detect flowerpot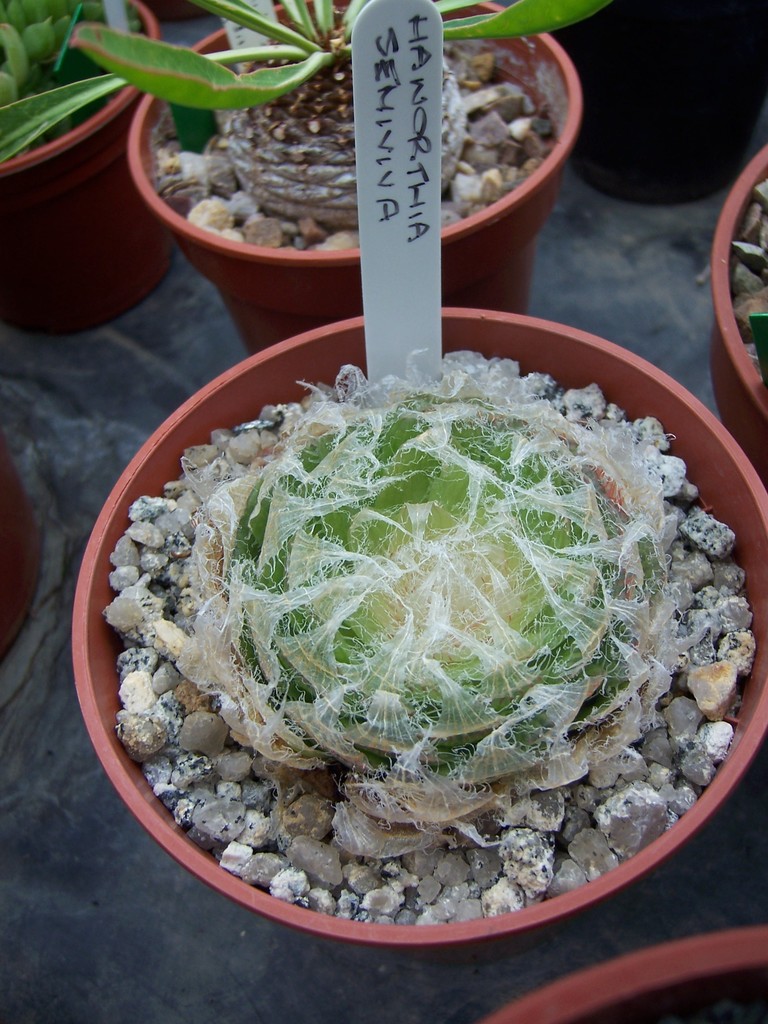
locate(479, 924, 767, 1023)
